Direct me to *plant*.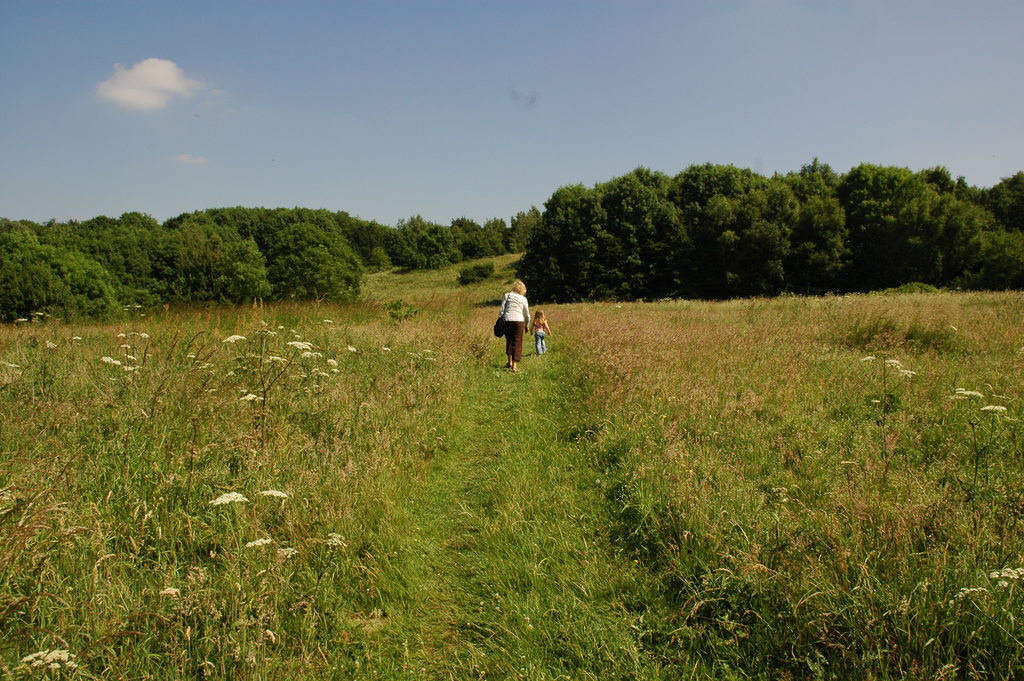
Direction: detection(19, 647, 81, 680).
